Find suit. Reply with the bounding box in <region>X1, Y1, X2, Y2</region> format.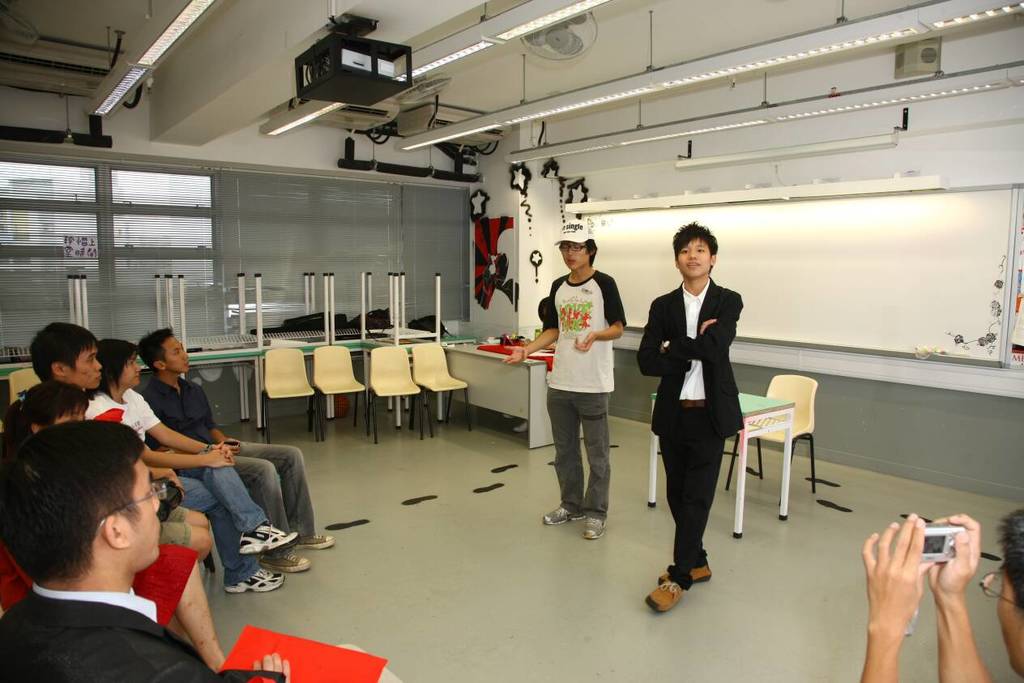
<region>647, 289, 757, 587</region>.
